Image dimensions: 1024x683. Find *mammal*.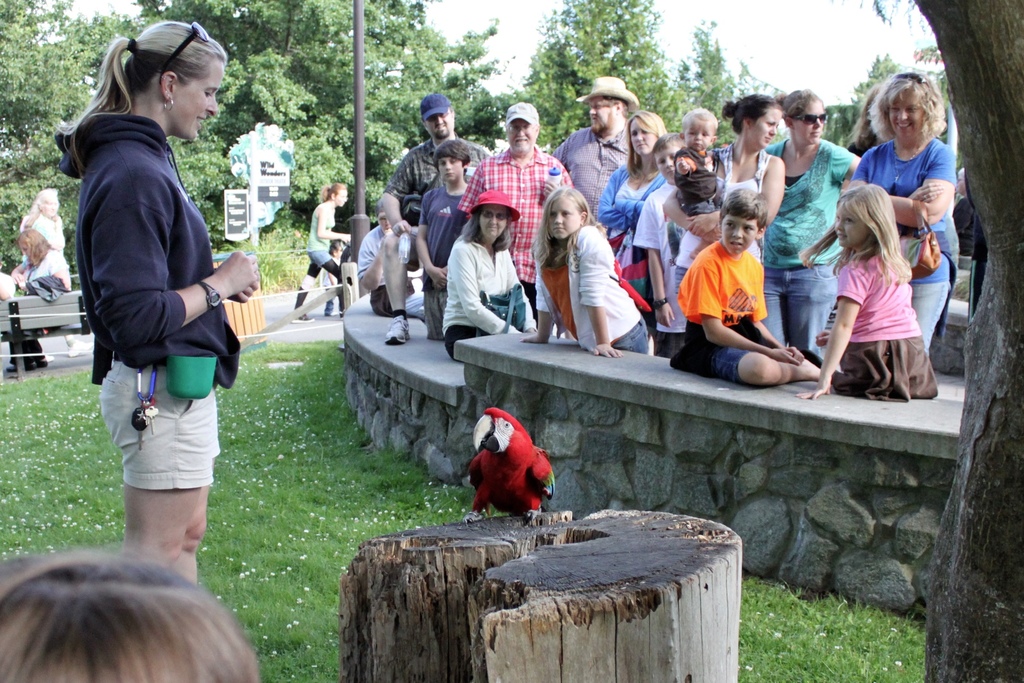
{"x1": 63, "y1": 14, "x2": 249, "y2": 566}.
